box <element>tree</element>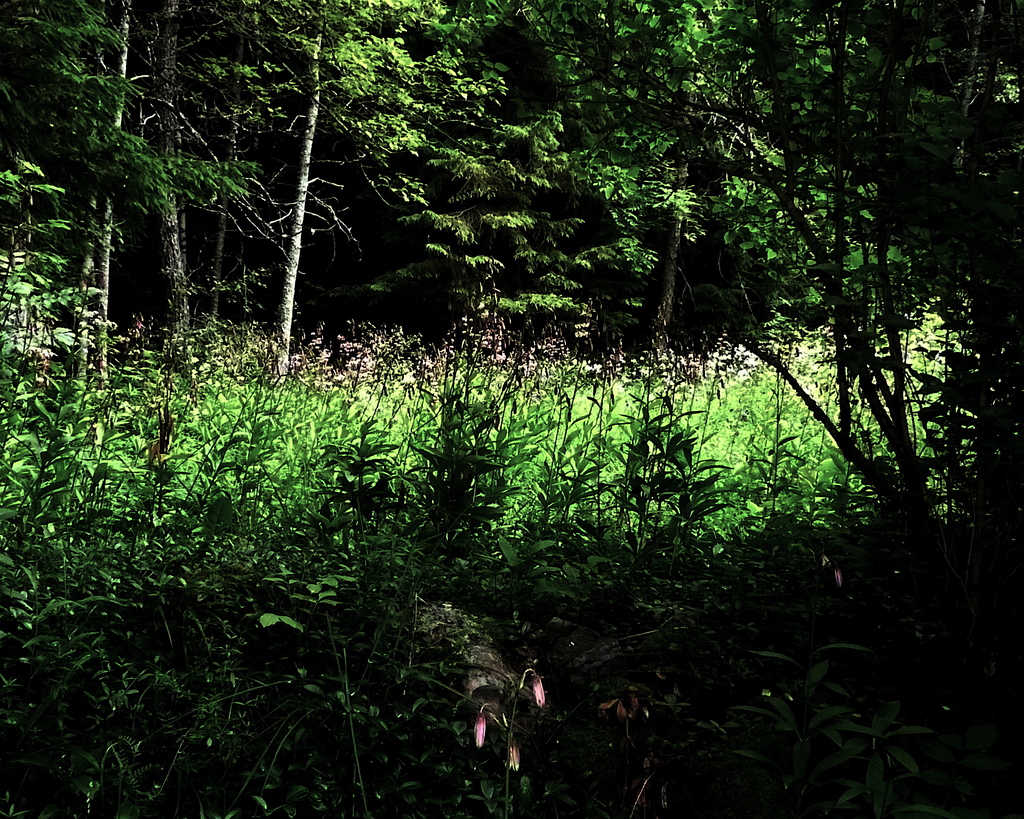
131:1:239:317
